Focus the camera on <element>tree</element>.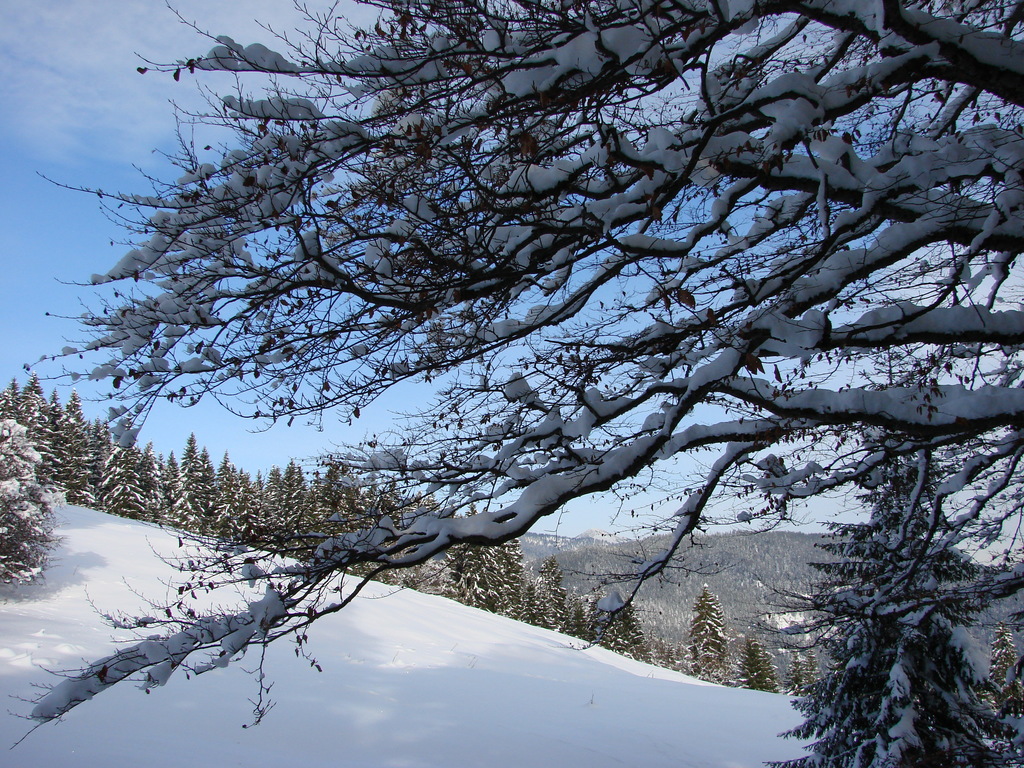
Focus region: Rect(390, 484, 458, 593).
